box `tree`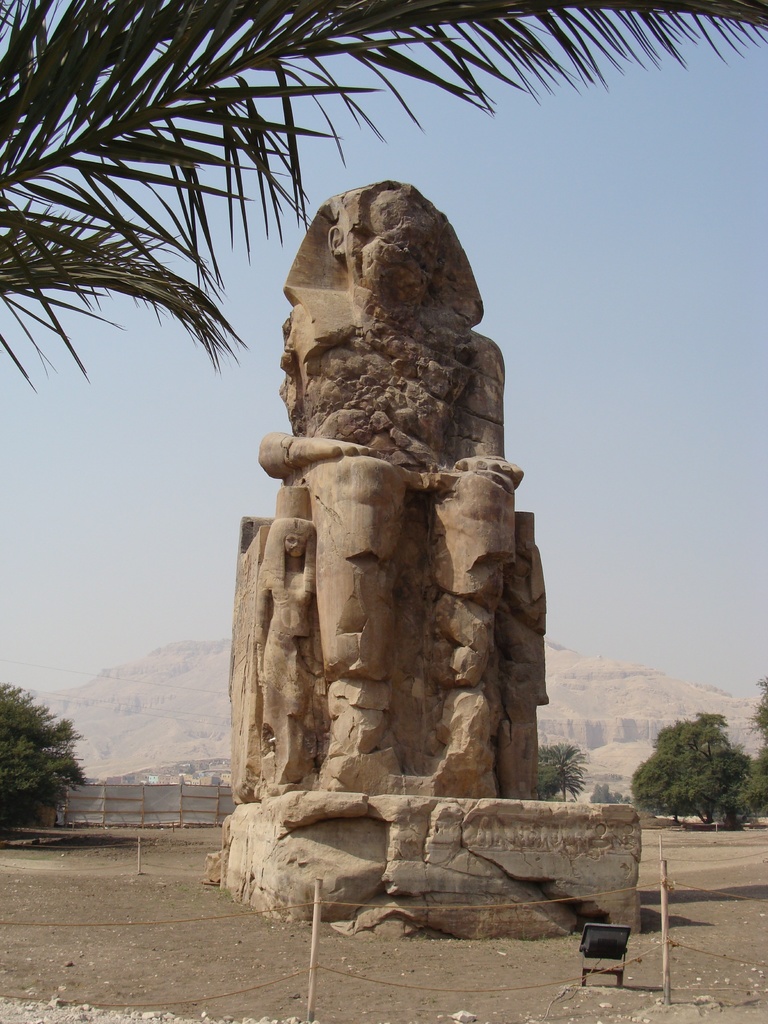
Rect(0, 0, 767, 392)
